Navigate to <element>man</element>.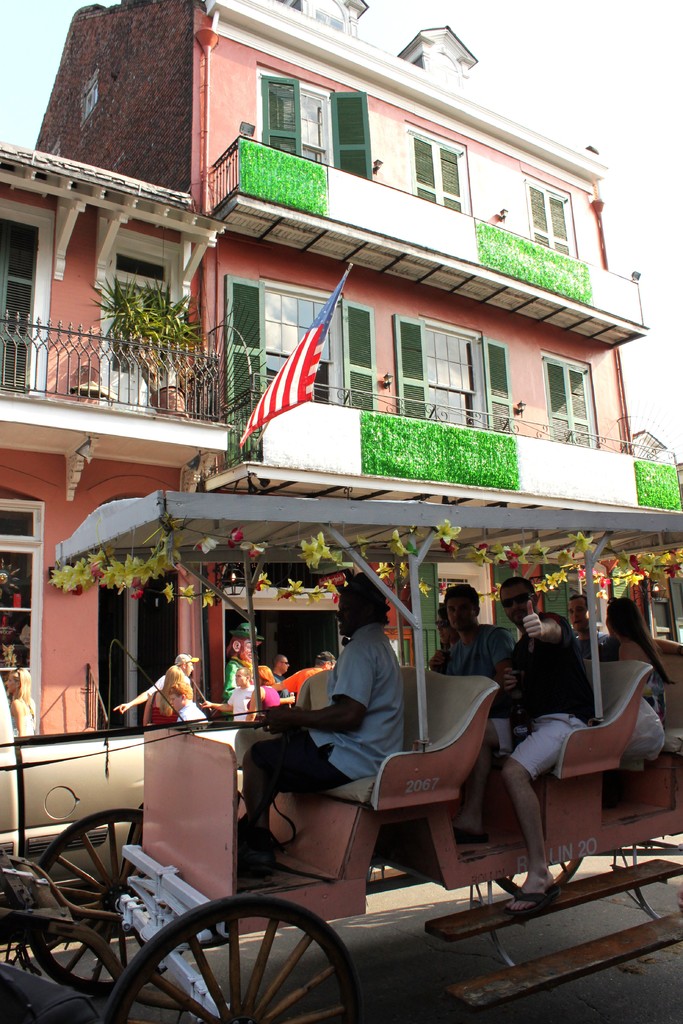
Navigation target: (left=569, top=591, right=616, bottom=664).
